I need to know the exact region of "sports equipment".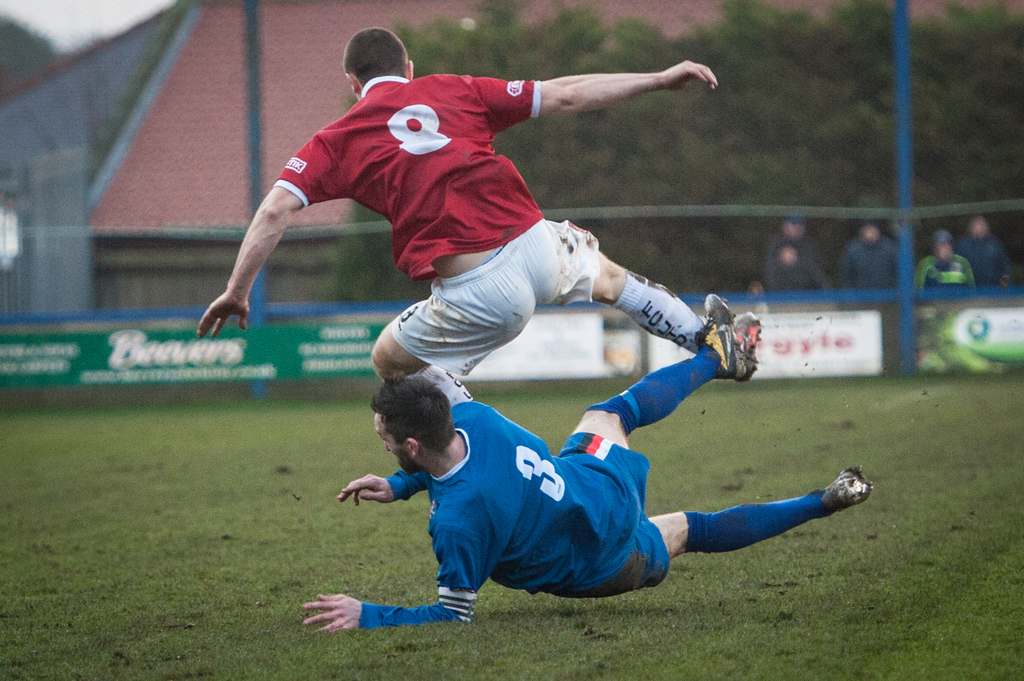
Region: detection(700, 289, 732, 328).
